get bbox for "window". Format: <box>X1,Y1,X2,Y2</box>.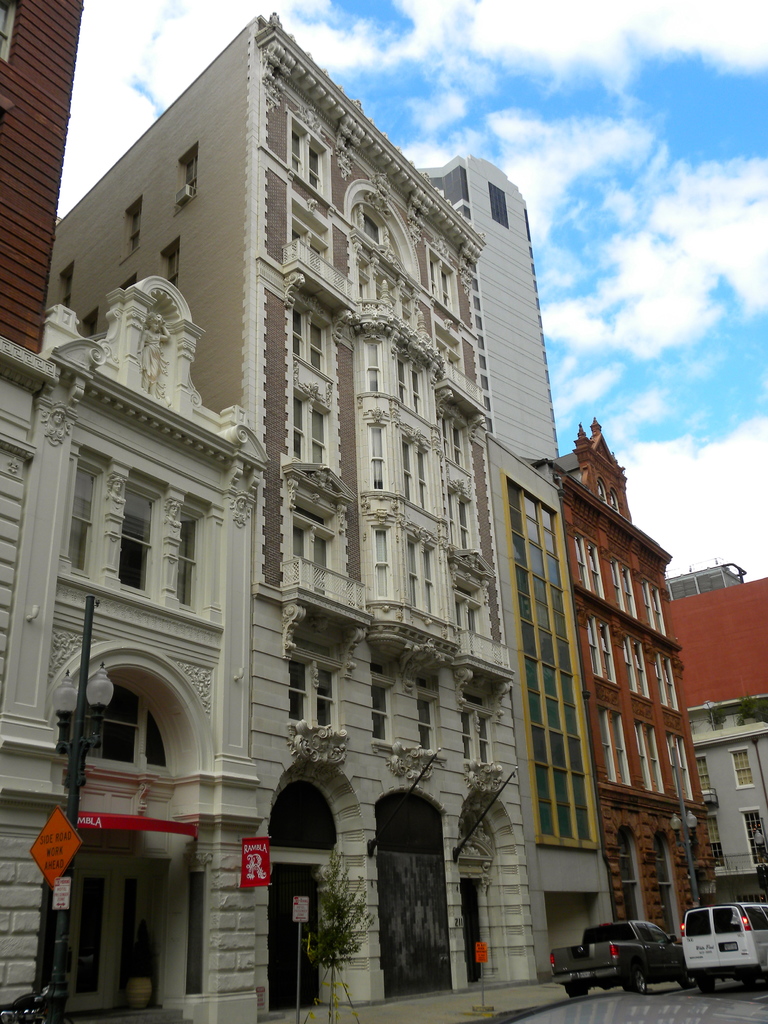
<box>56,257,75,308</box>.
